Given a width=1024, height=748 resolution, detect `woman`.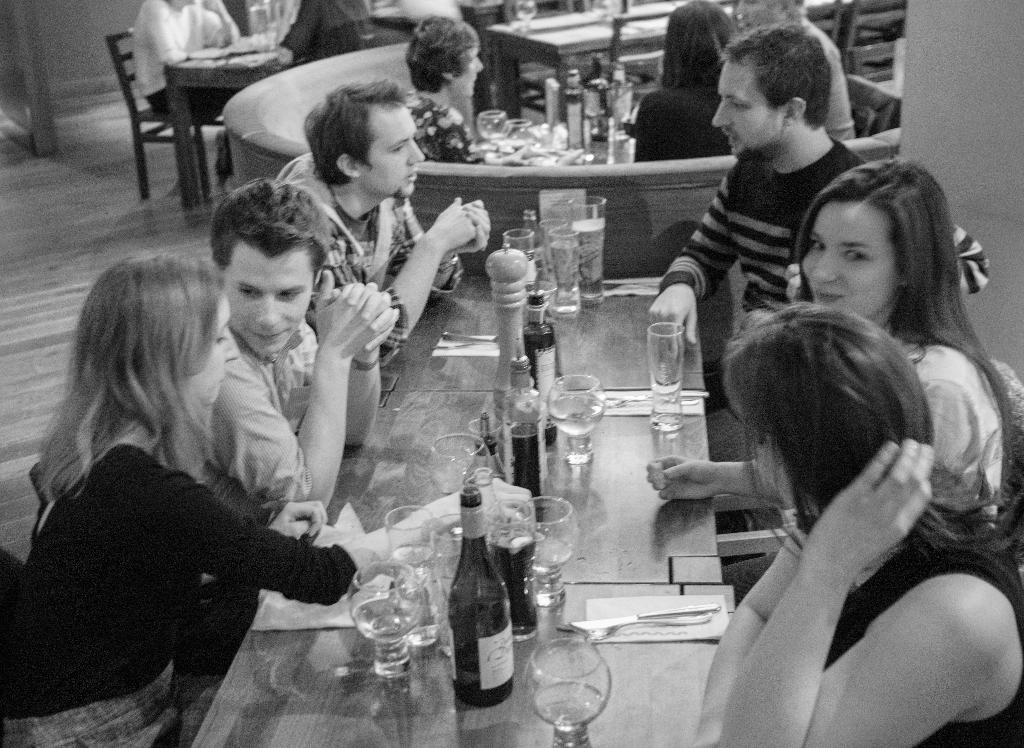
(634, 0, 733, 164).
